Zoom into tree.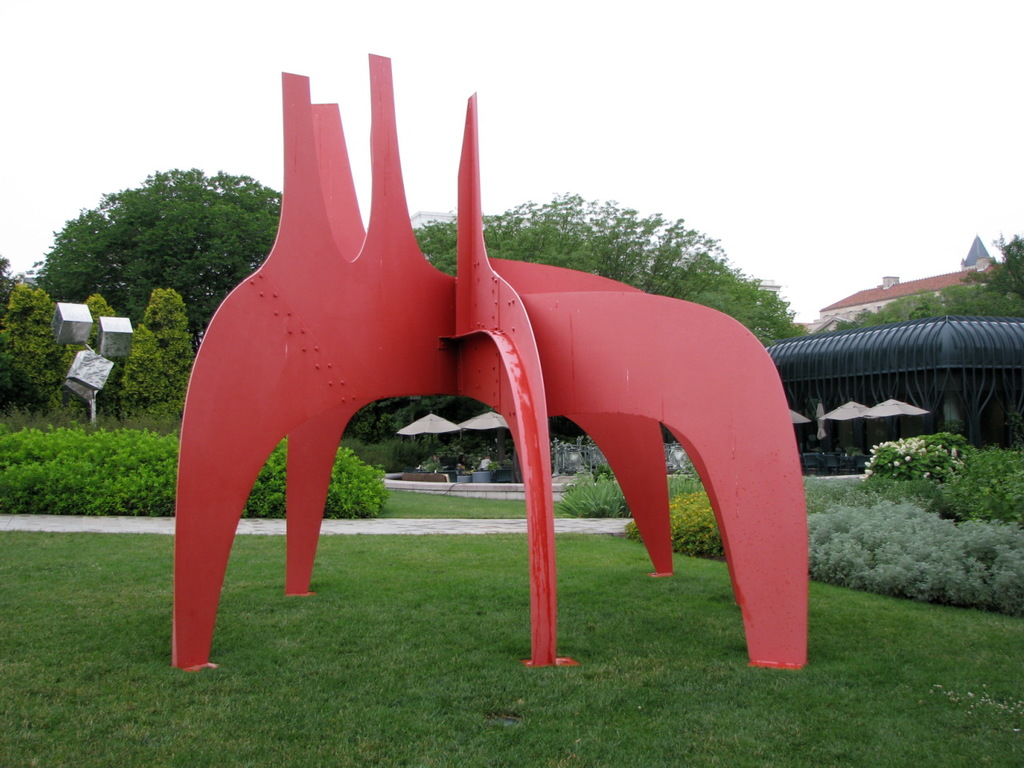
Zoom target: {"x1": 29, "y1": 163, "x2": 282, "y2": 352}.
